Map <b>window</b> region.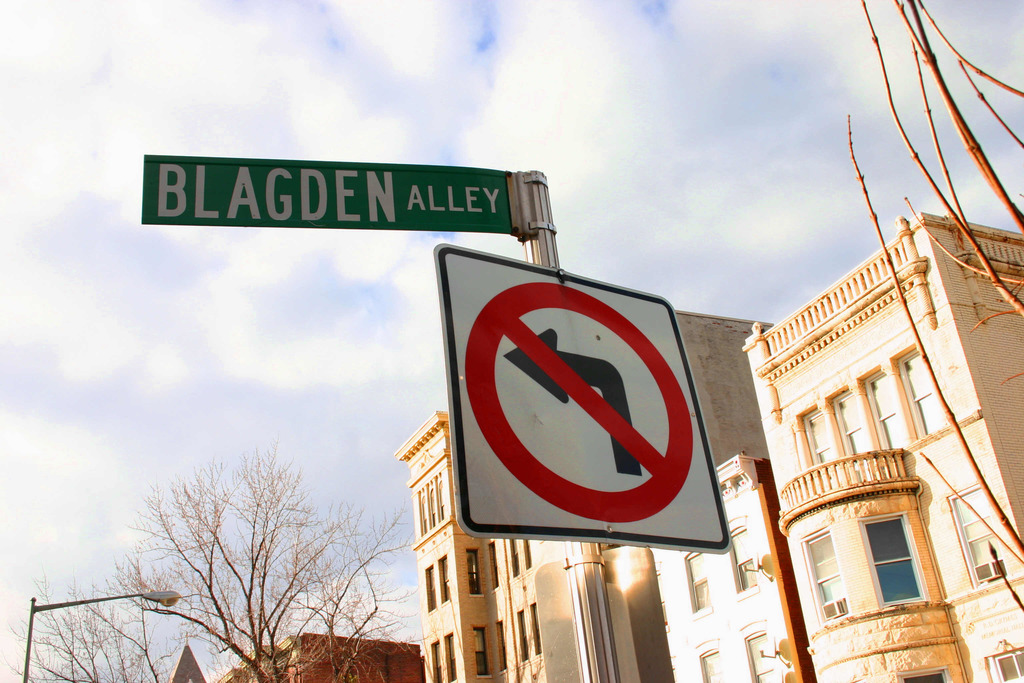
Mapped to 413:472:446:538.
